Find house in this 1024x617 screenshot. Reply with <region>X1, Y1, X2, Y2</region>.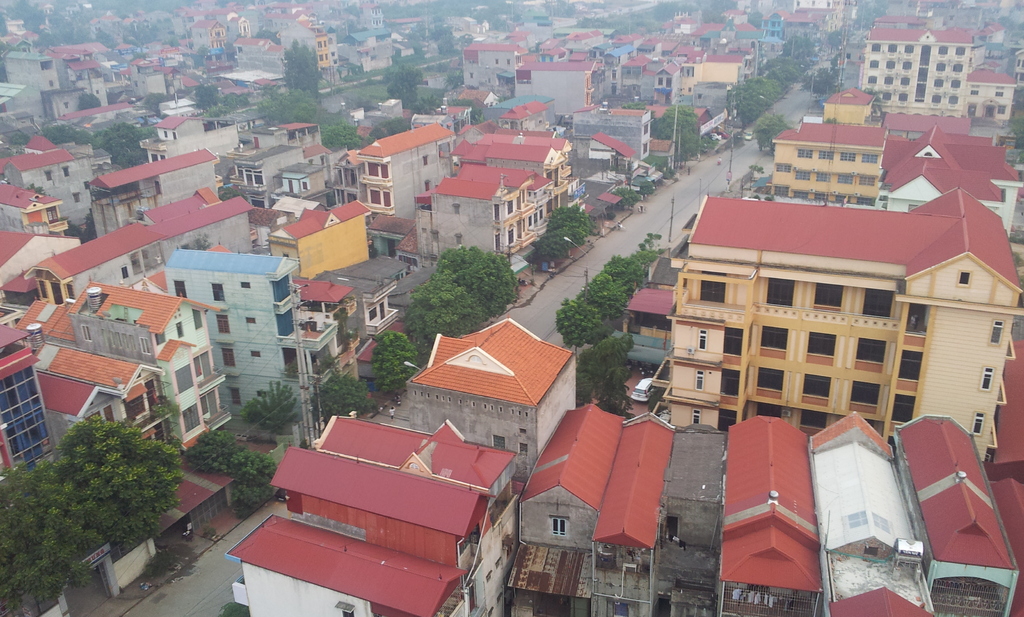
<region>279, 420, 539, 616</region>.
